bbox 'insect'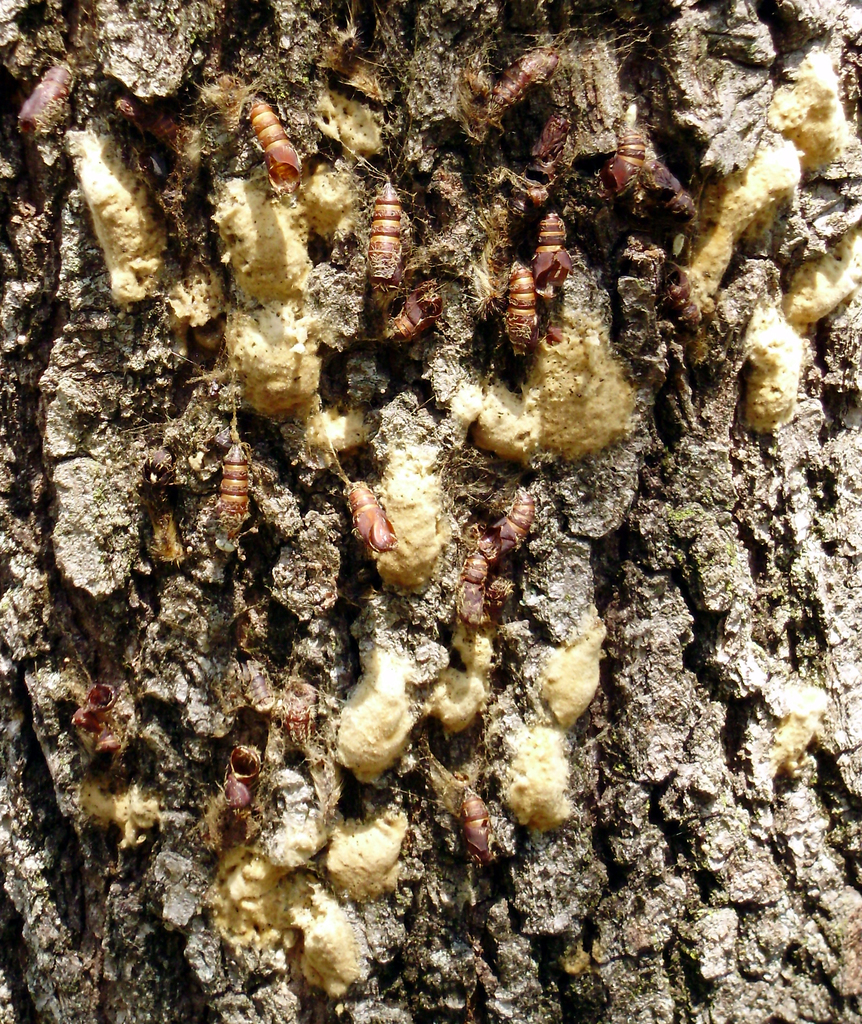
select_region(505, 261, 538, 354)
